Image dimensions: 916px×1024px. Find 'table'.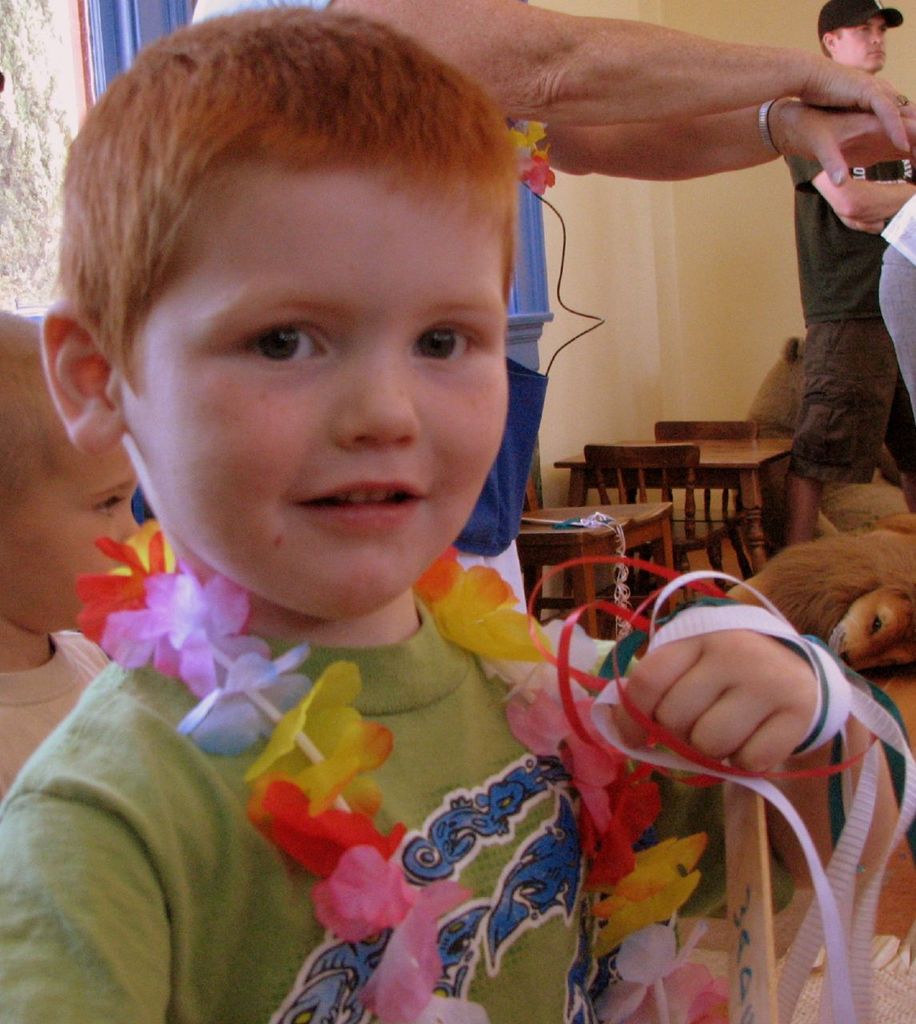
508 497 679 659.
